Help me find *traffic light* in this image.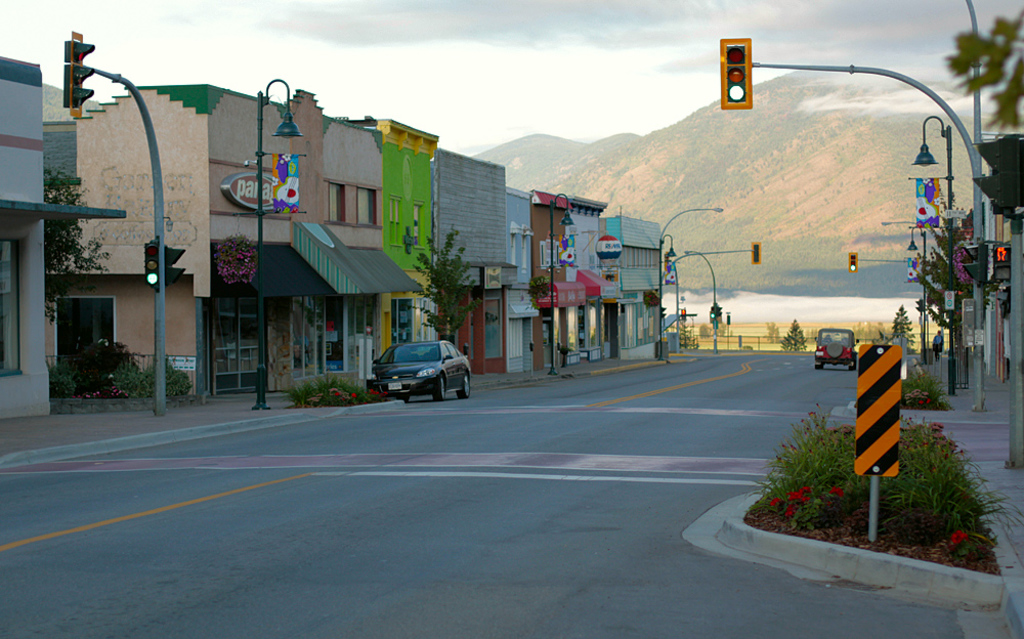
Found it: bbox=[726, 315, 732, 327].
